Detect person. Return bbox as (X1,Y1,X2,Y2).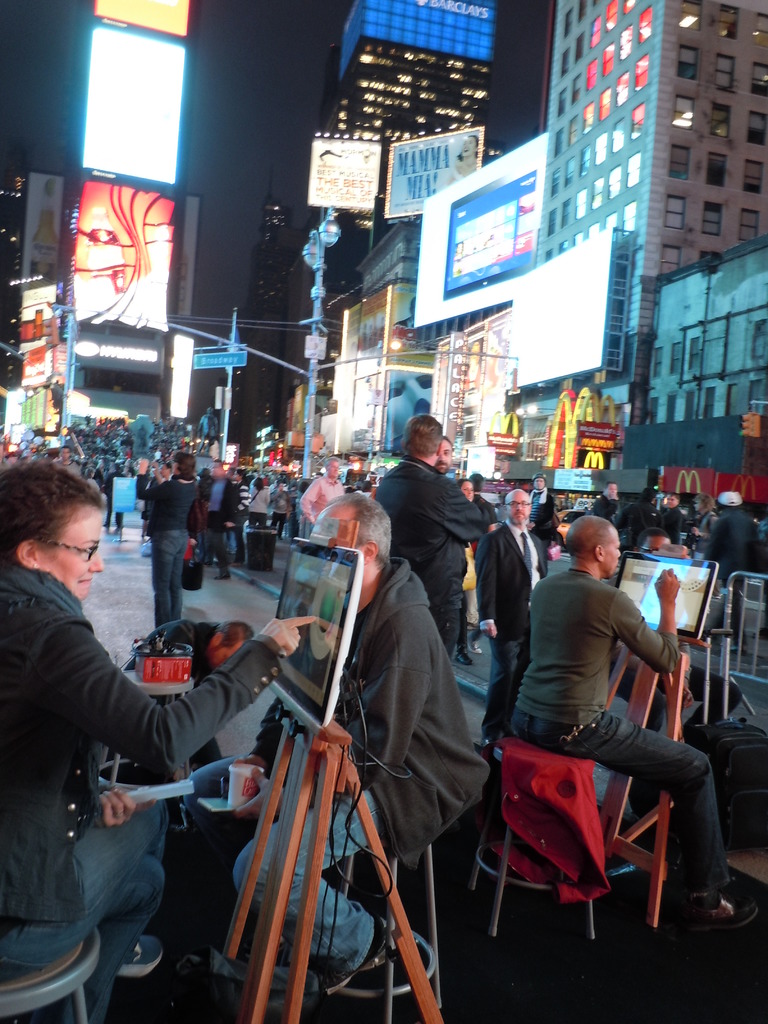
(284,447,344,542).
